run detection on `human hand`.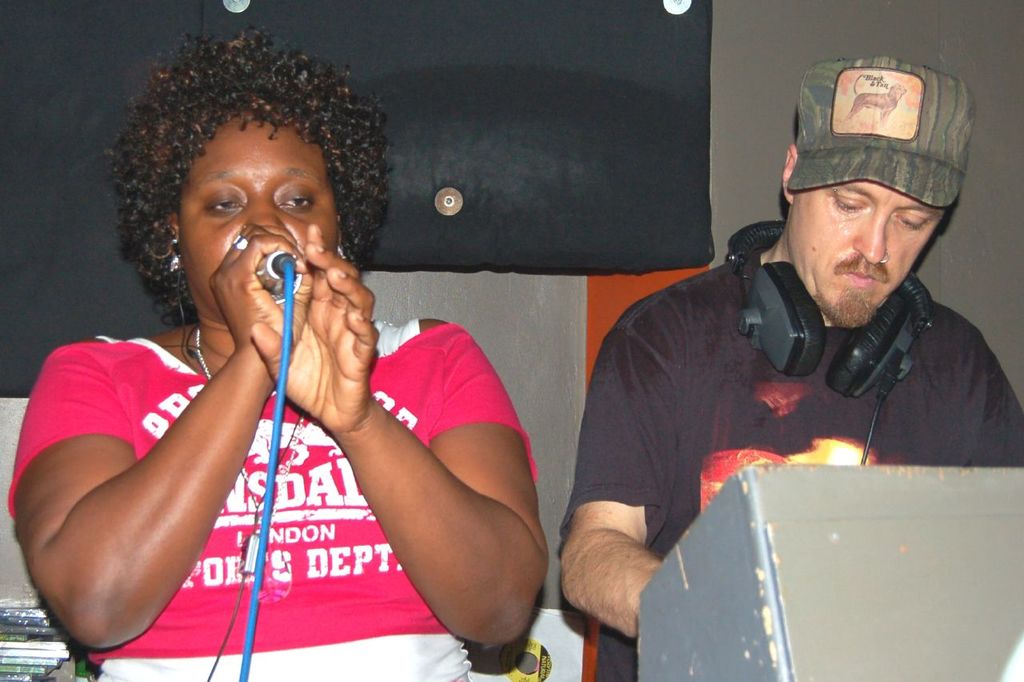
Result: select_region(206, 225, 306, 349).
